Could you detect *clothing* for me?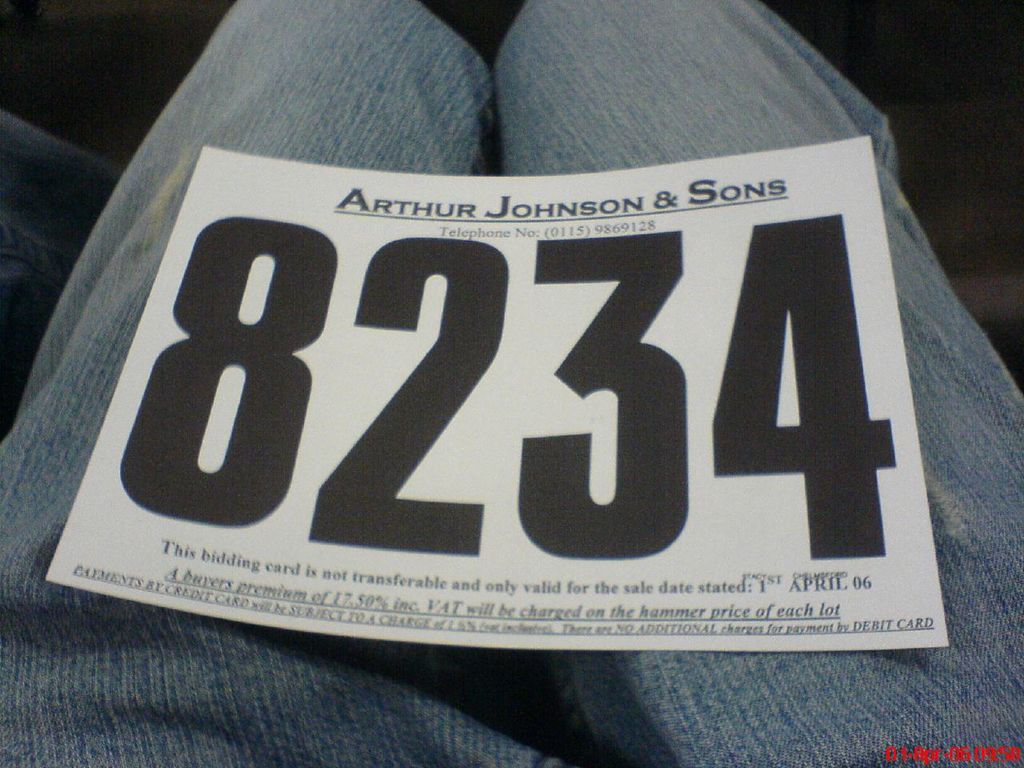
Detection result: l=75, t=29, r=990, b=710.
